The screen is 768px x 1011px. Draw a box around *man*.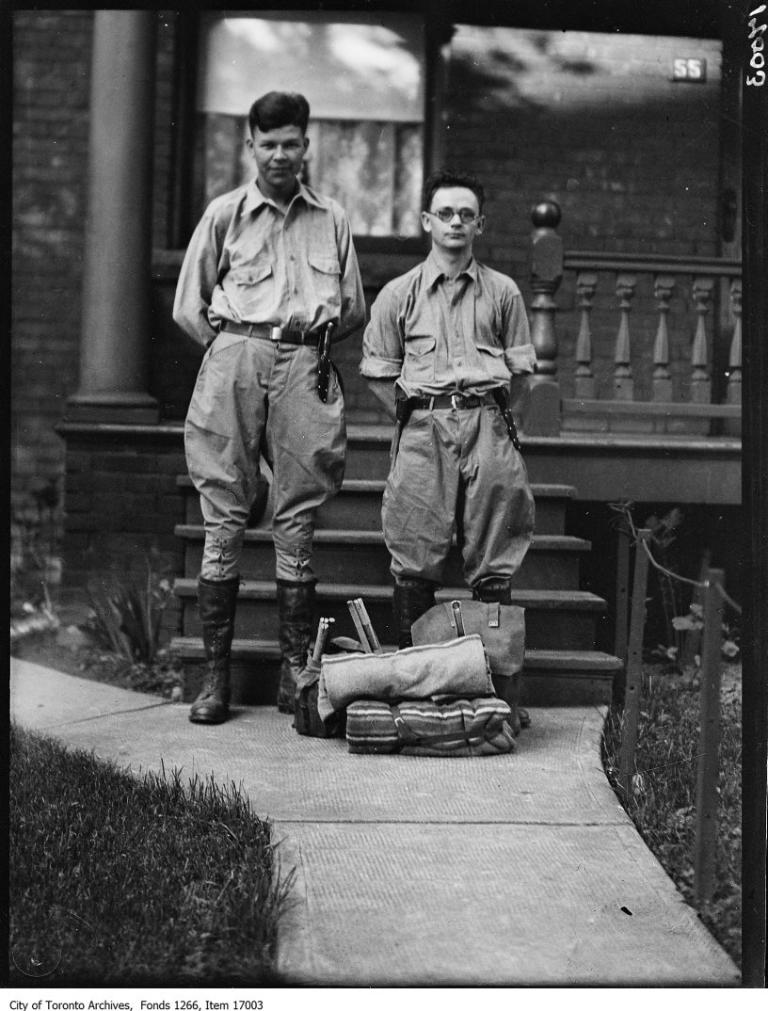
362, 181, 540, 732.
